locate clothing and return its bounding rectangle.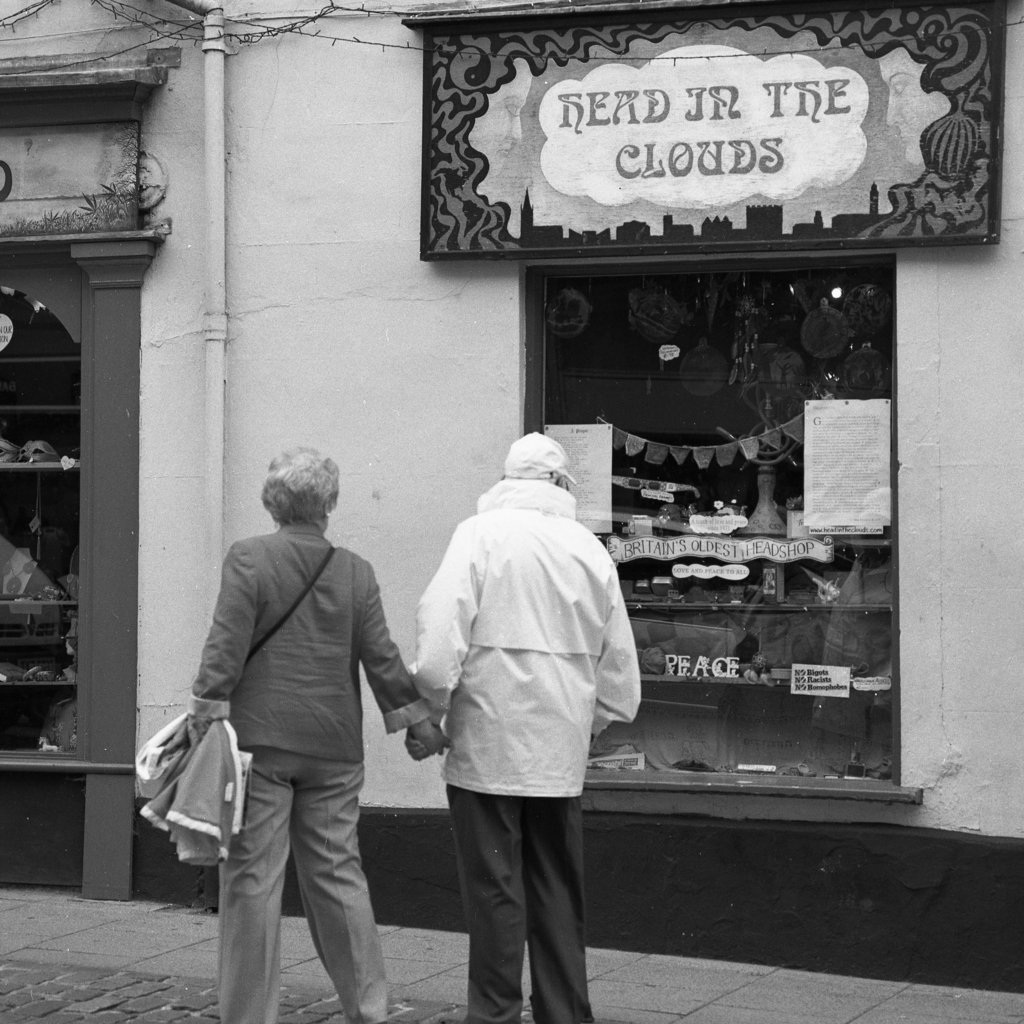
406, 479, 646, 797.
